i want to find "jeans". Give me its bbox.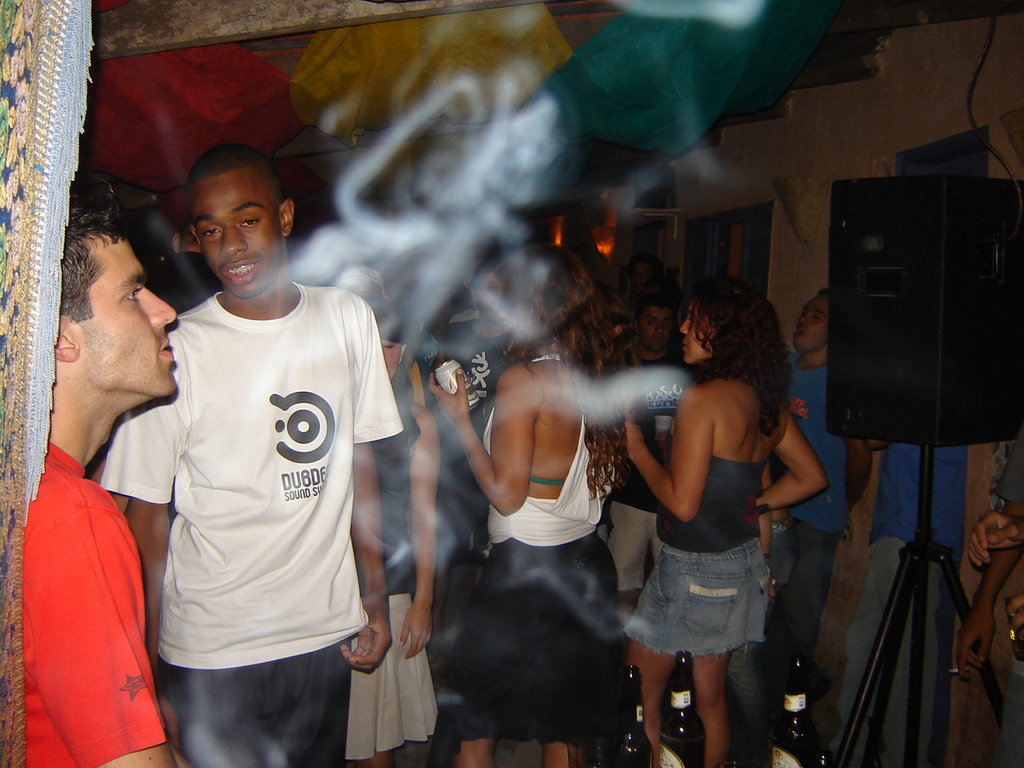
729/518/794/748.
